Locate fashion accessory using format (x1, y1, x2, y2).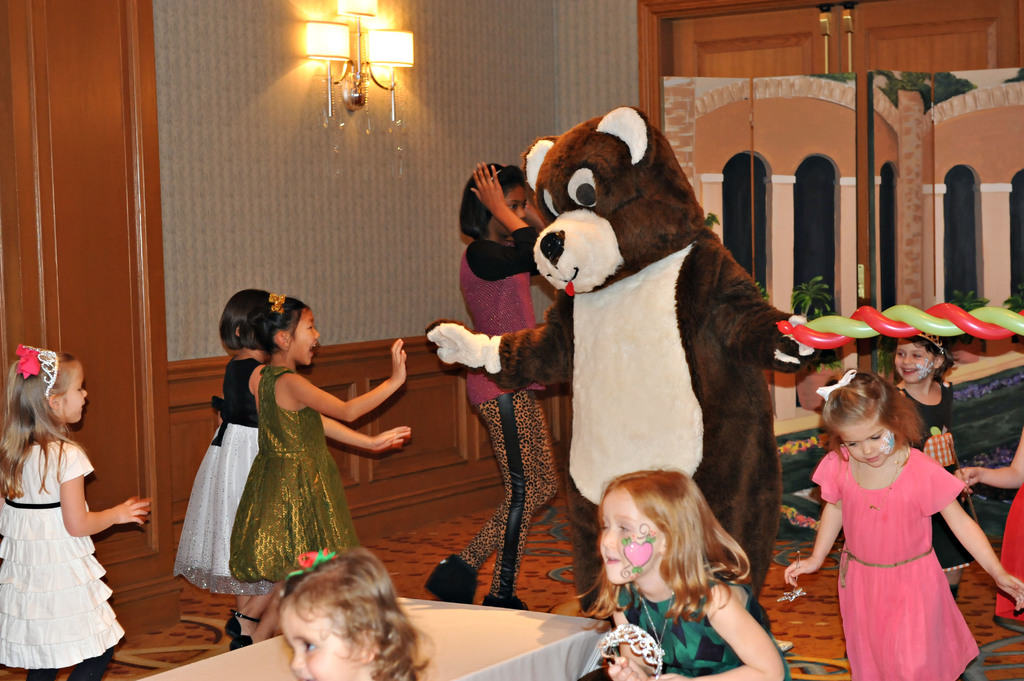
(15, 343, 60, 393).
